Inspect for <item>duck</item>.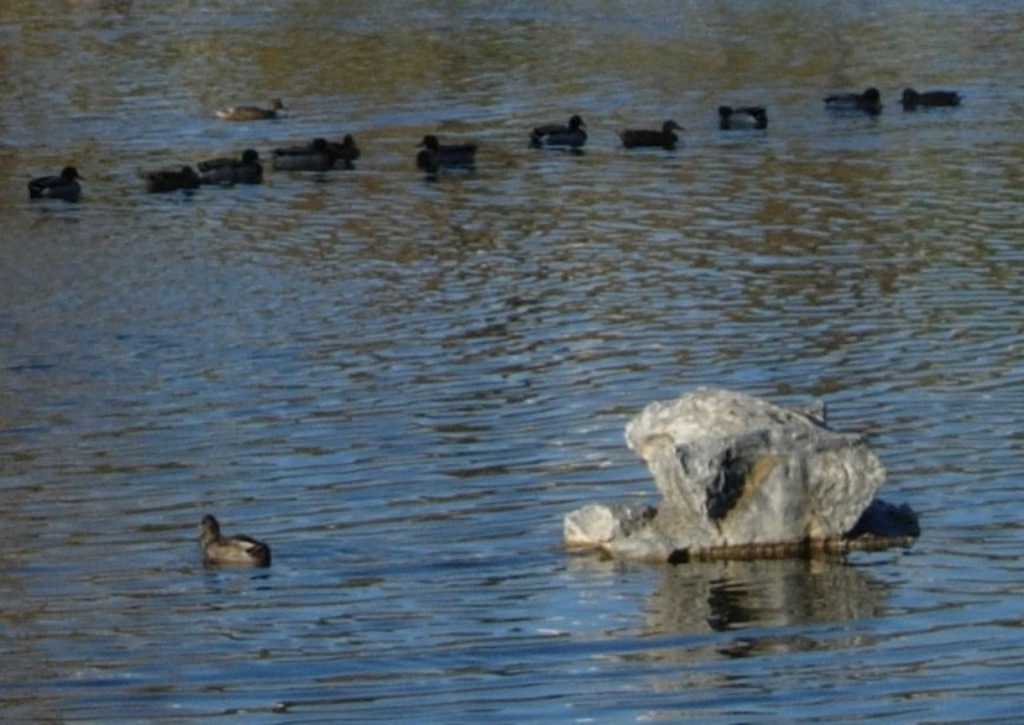
Inspection: 19:168:93:200.
